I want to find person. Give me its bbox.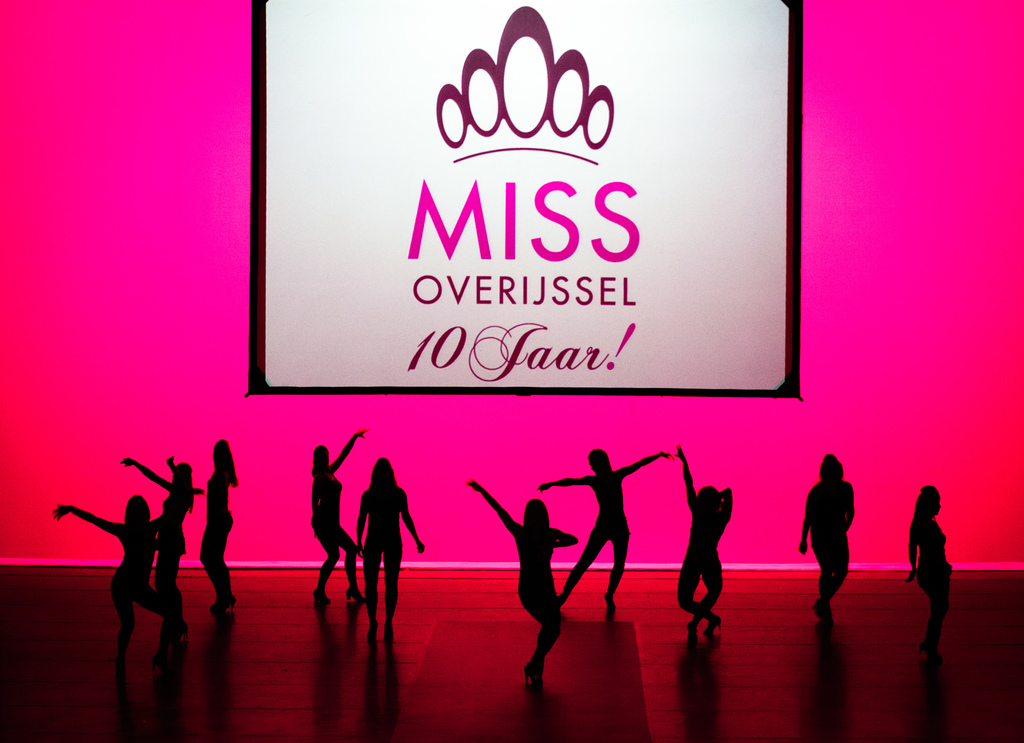
bbox=[803, 455, 862, 607].
